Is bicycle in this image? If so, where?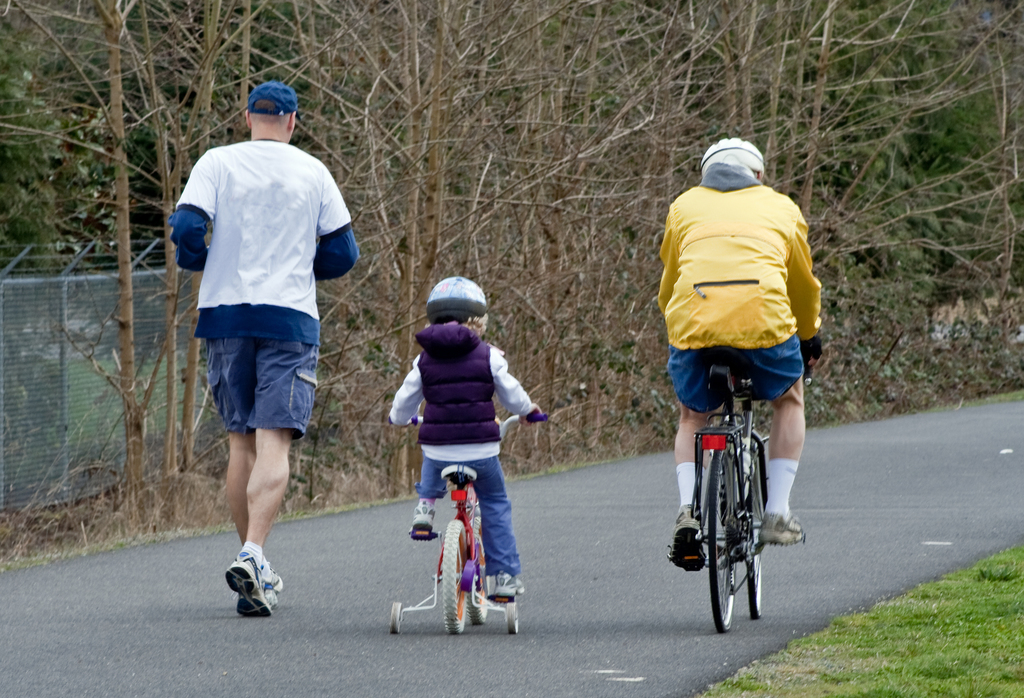
Yes, at x1=668, y1=342, x2=802, y2=638.
